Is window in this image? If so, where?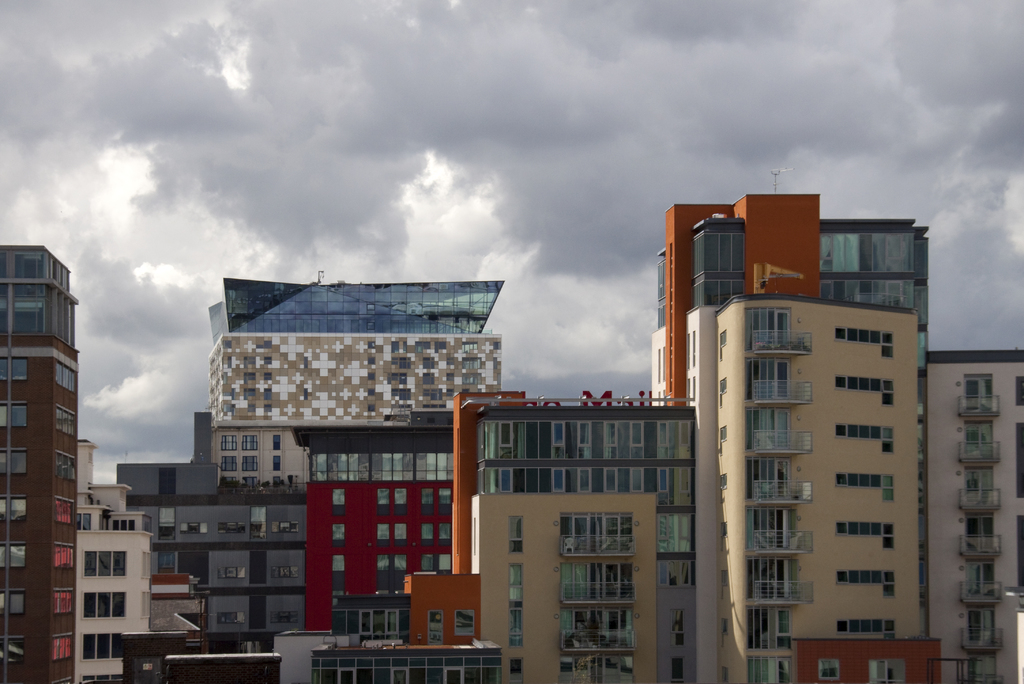
Yes, at [656,514,697,551].
